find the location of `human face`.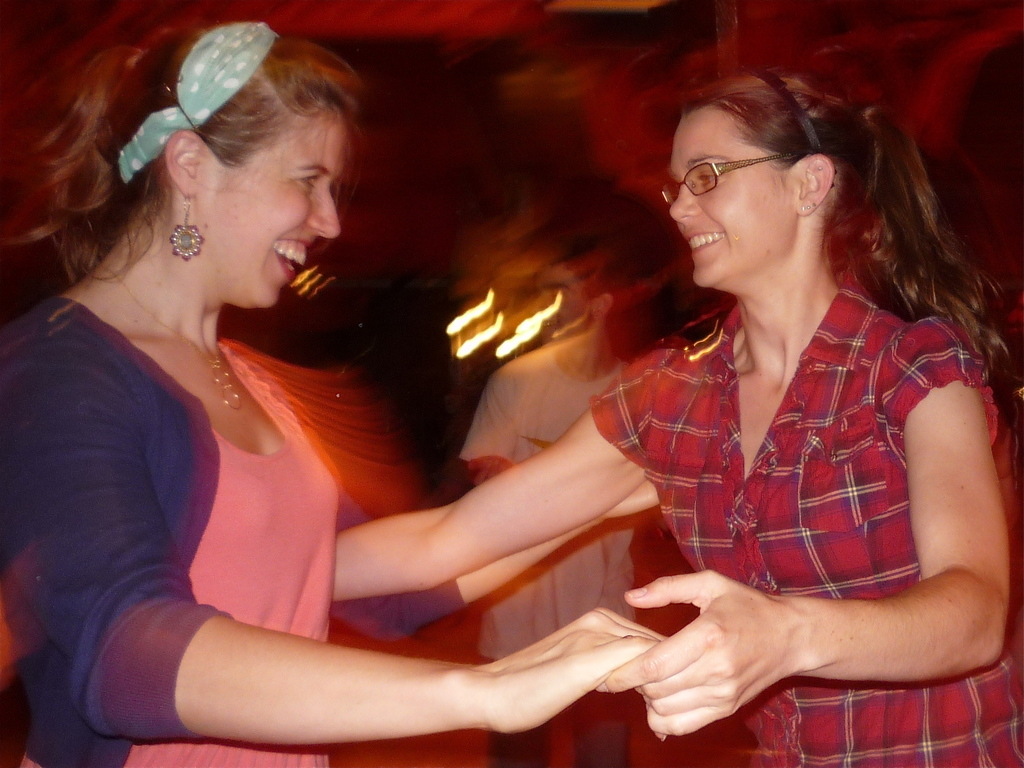
Location: 671, 113, 801, 291.
